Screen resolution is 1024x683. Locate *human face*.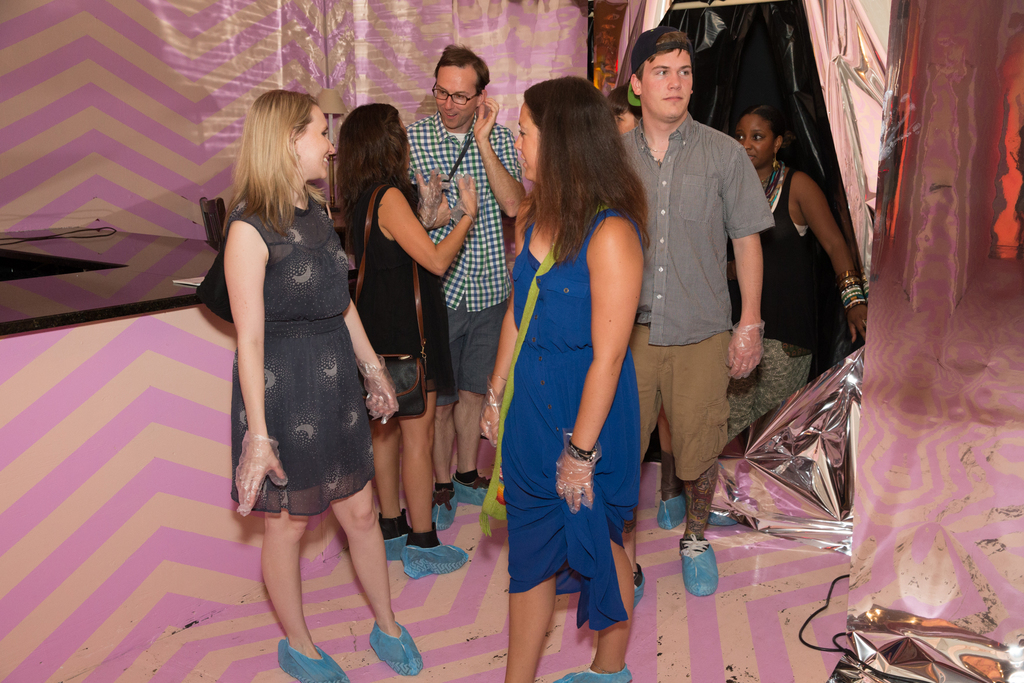
638,50,692,124.
